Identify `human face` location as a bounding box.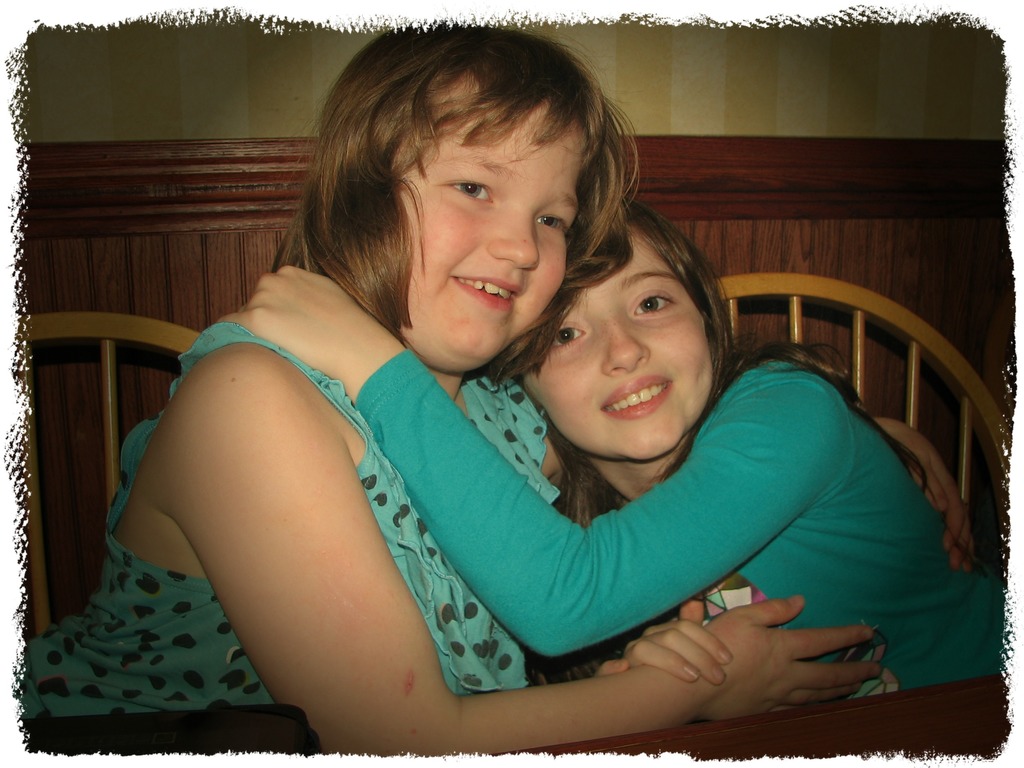
{"left": 388, "top": 92, "right": 591, "bottom": 371}.
